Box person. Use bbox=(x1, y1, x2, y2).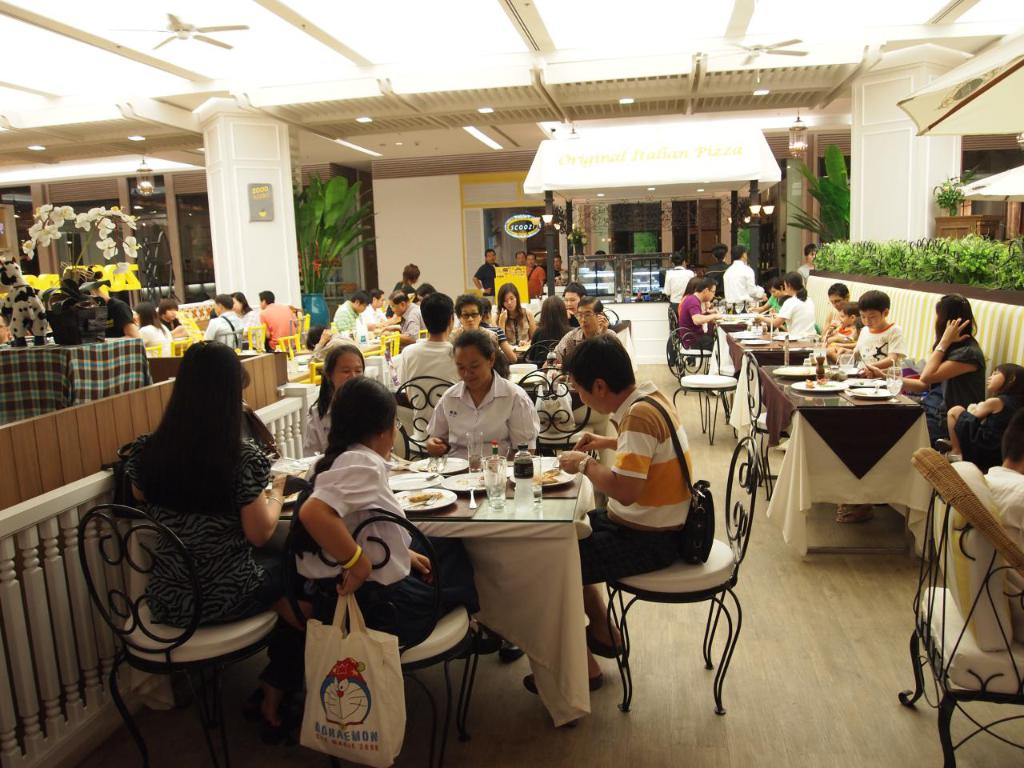
bbox=(377, 294, 426, 346).
